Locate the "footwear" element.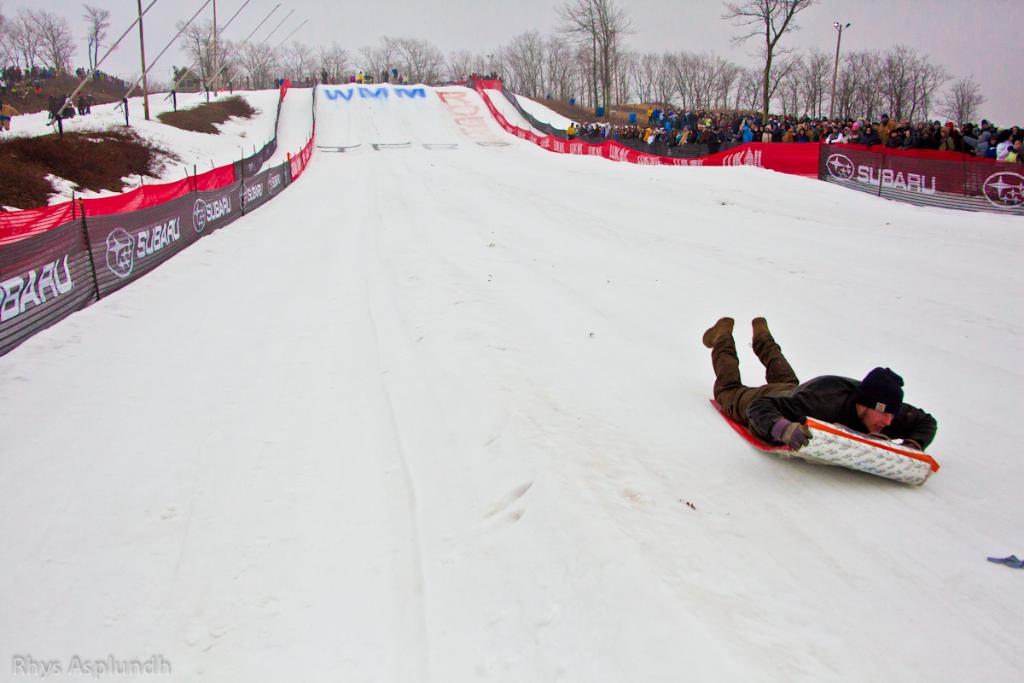
Element bbox: 748/314/770/336.
